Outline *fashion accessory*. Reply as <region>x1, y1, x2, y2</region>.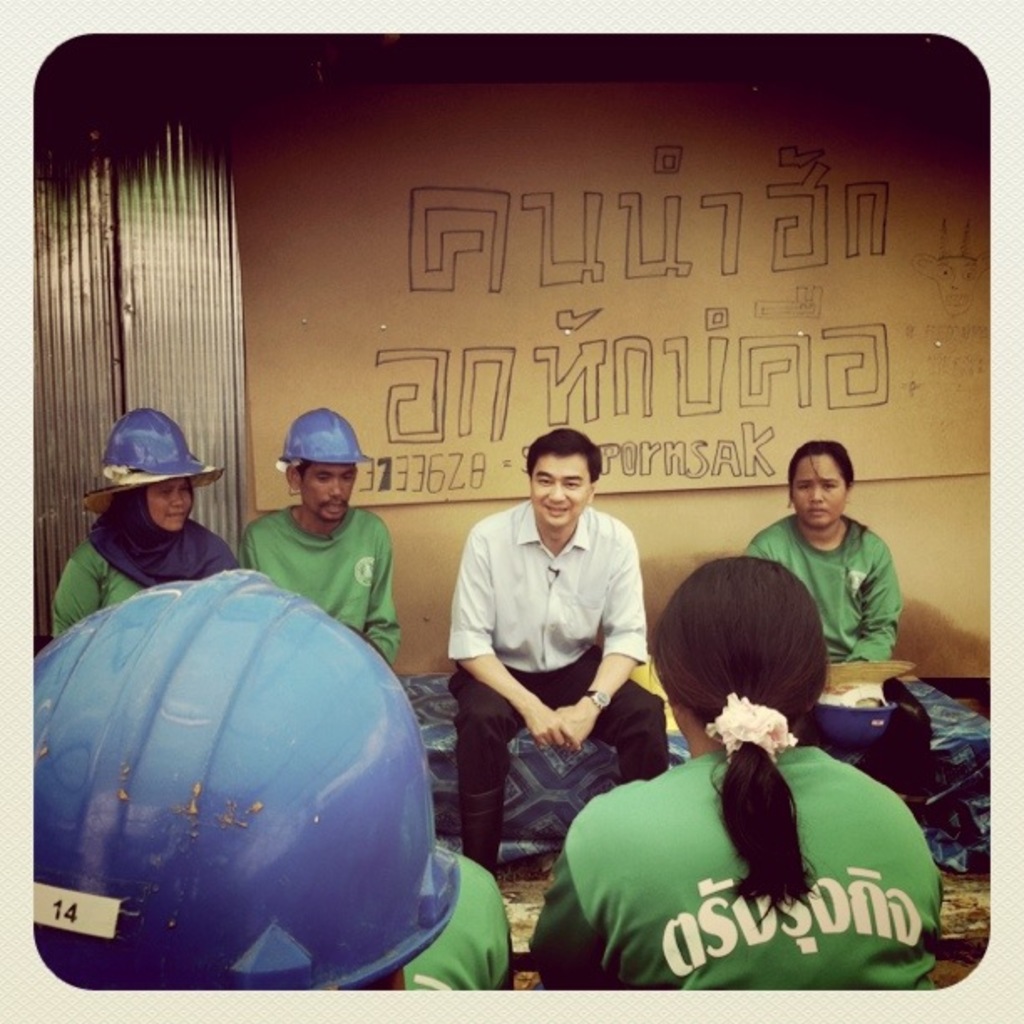
<region>581, 686, 611, 706</region>.
